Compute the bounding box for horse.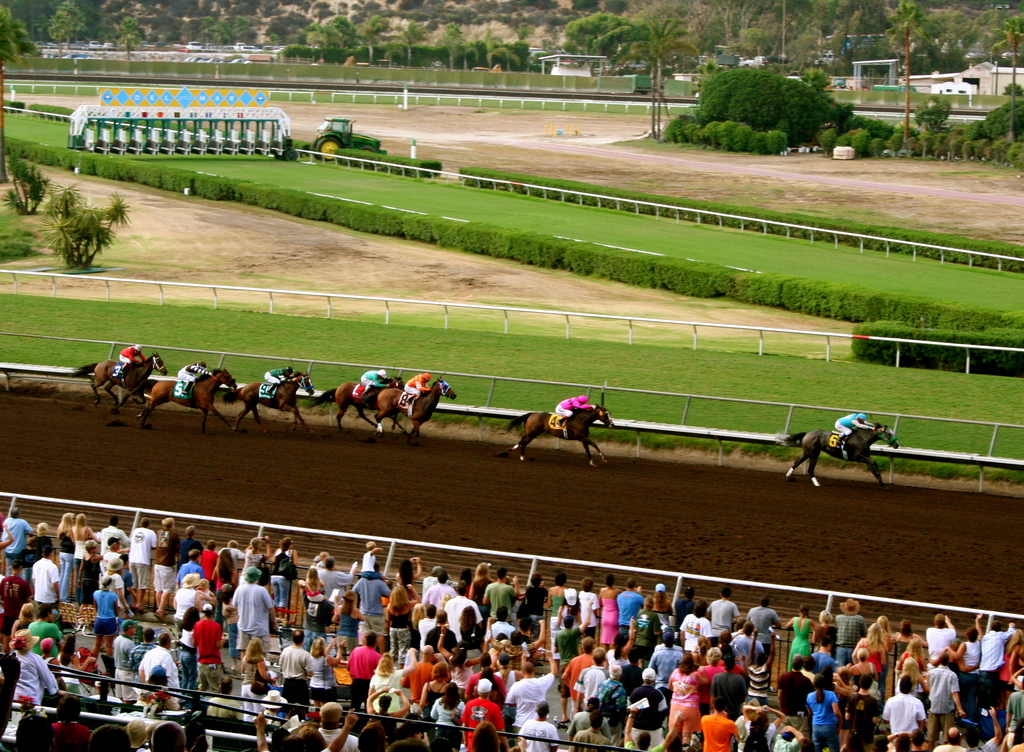
detection(784, 420, 900, 488).
